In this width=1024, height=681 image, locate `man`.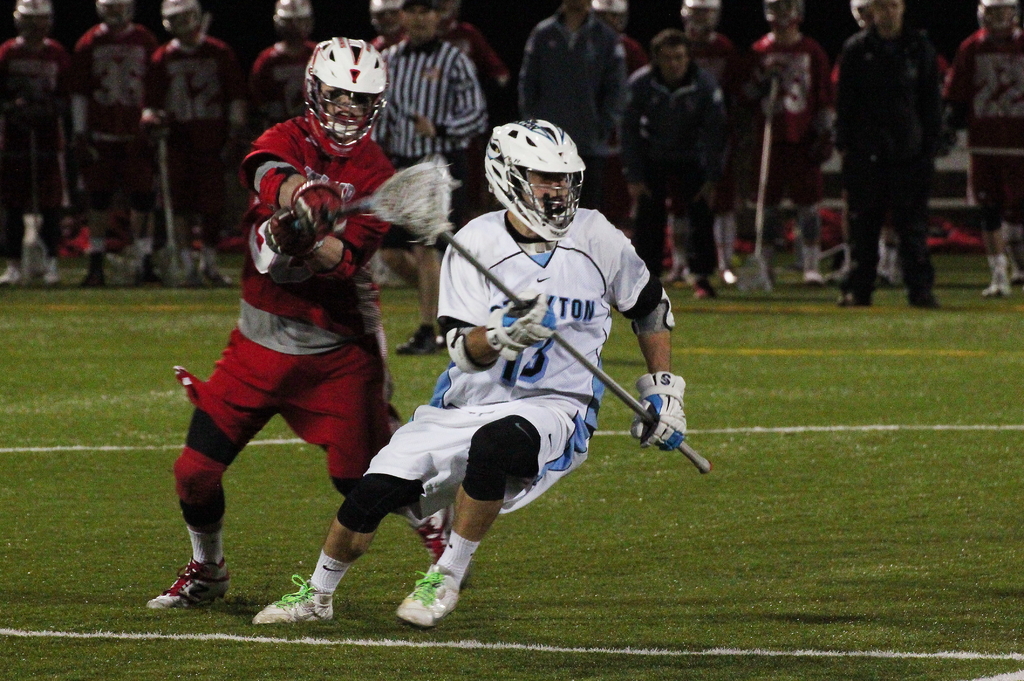
Bounding box: box=[378, 0, 492, 359].
